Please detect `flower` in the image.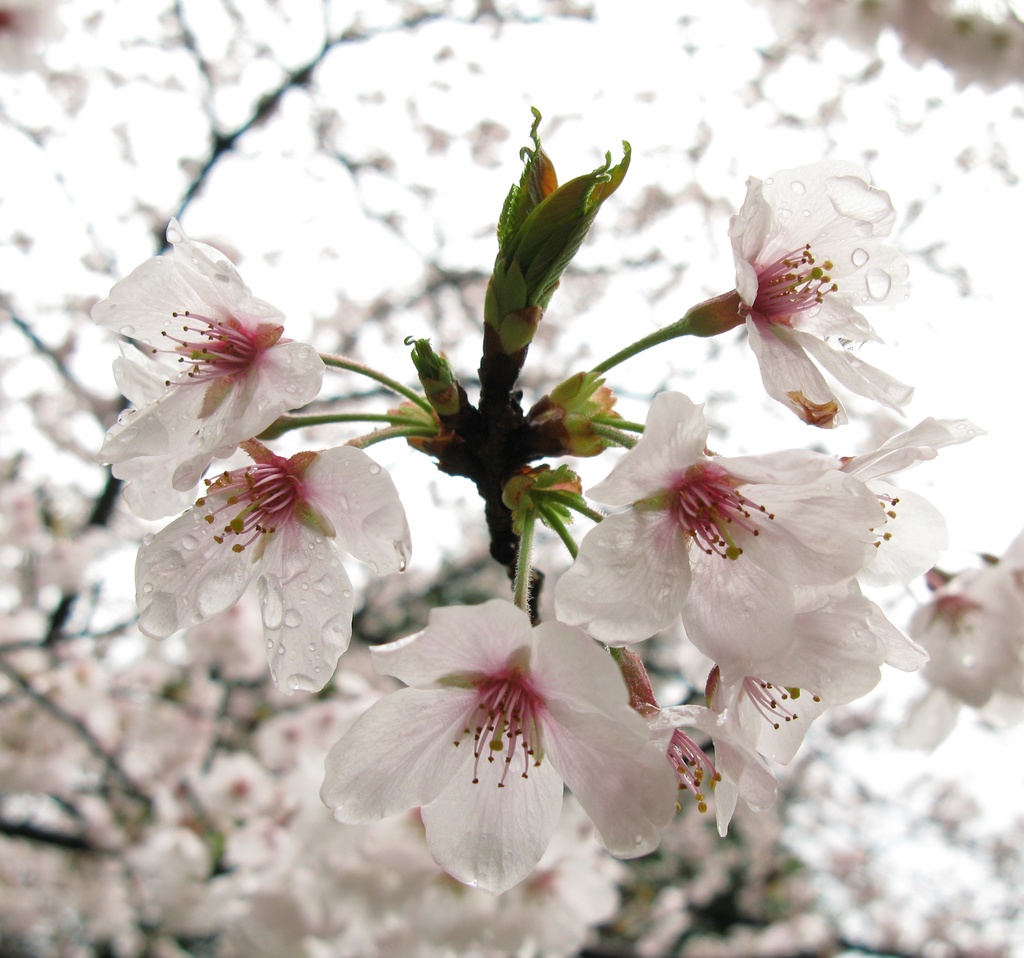
bbox(829, 418, 987, 595).
